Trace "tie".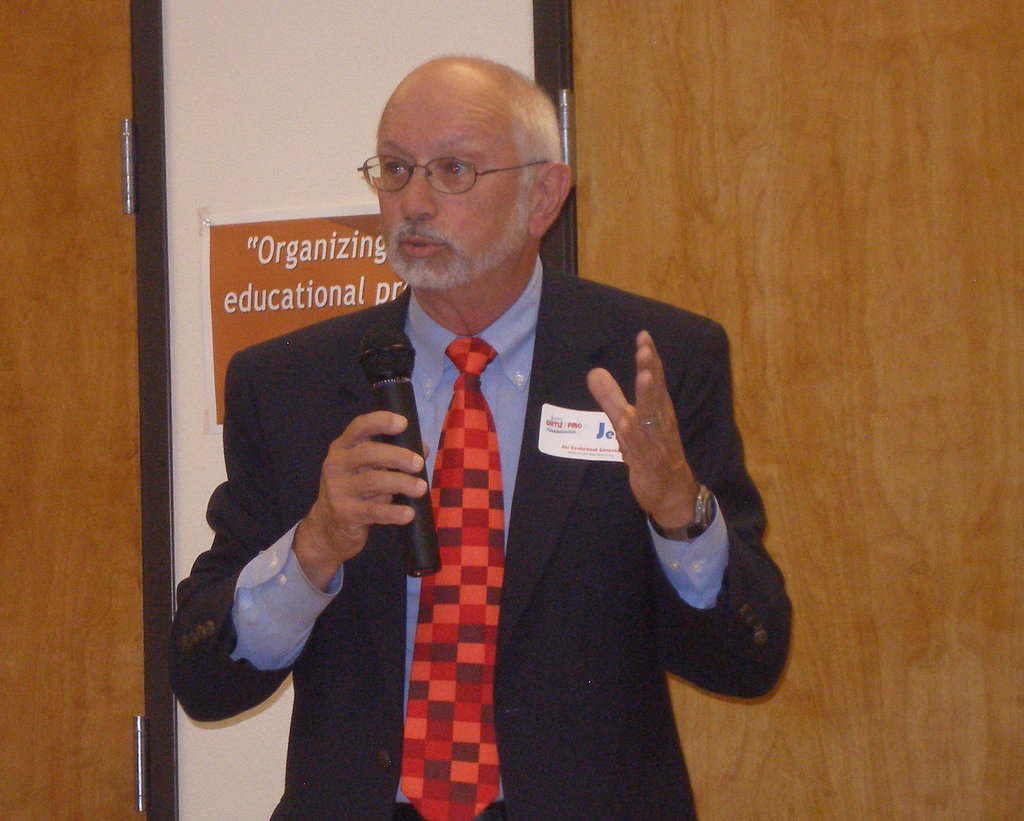
Traced to detection(396, 337, 506, 820).
